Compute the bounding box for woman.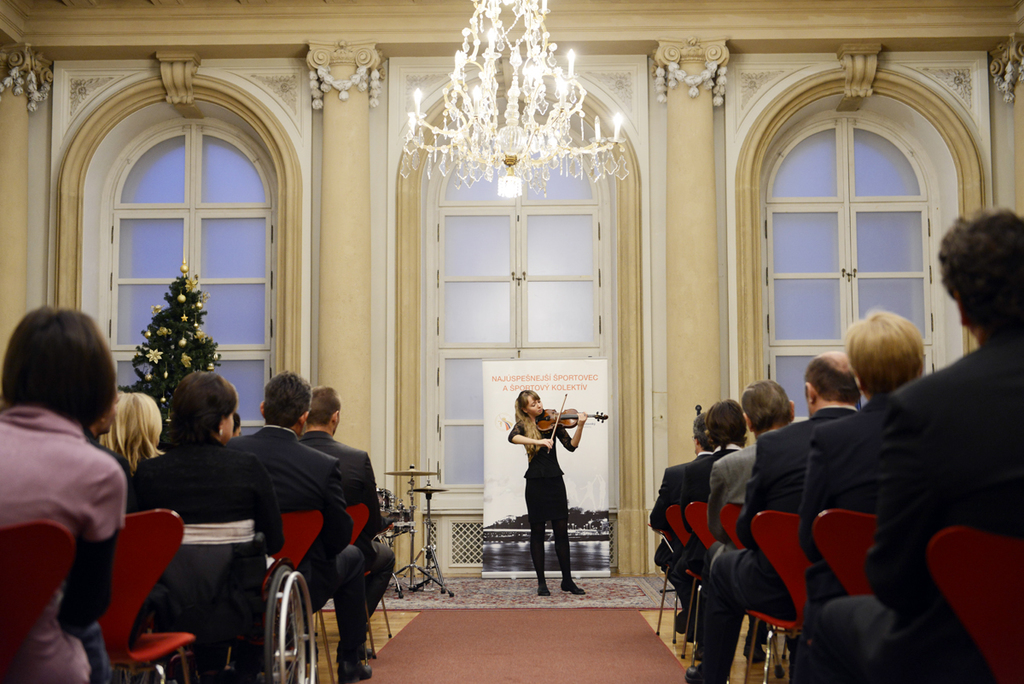
<box>129,365,279,567</box>.
